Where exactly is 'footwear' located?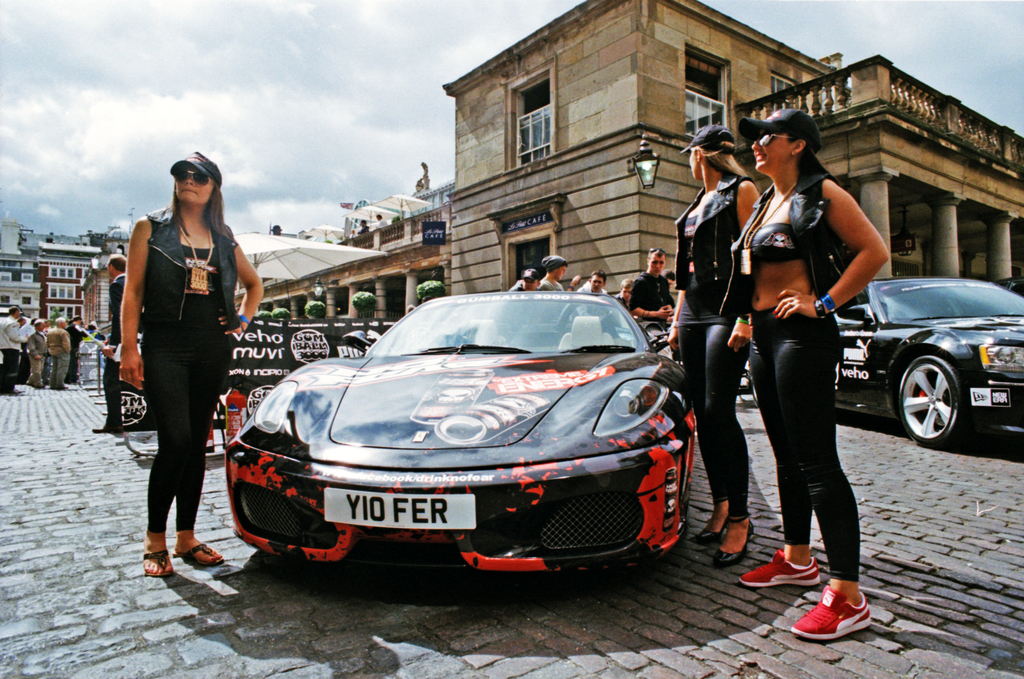
Its bounding box is l=36, t=383, r=44, b=389.
